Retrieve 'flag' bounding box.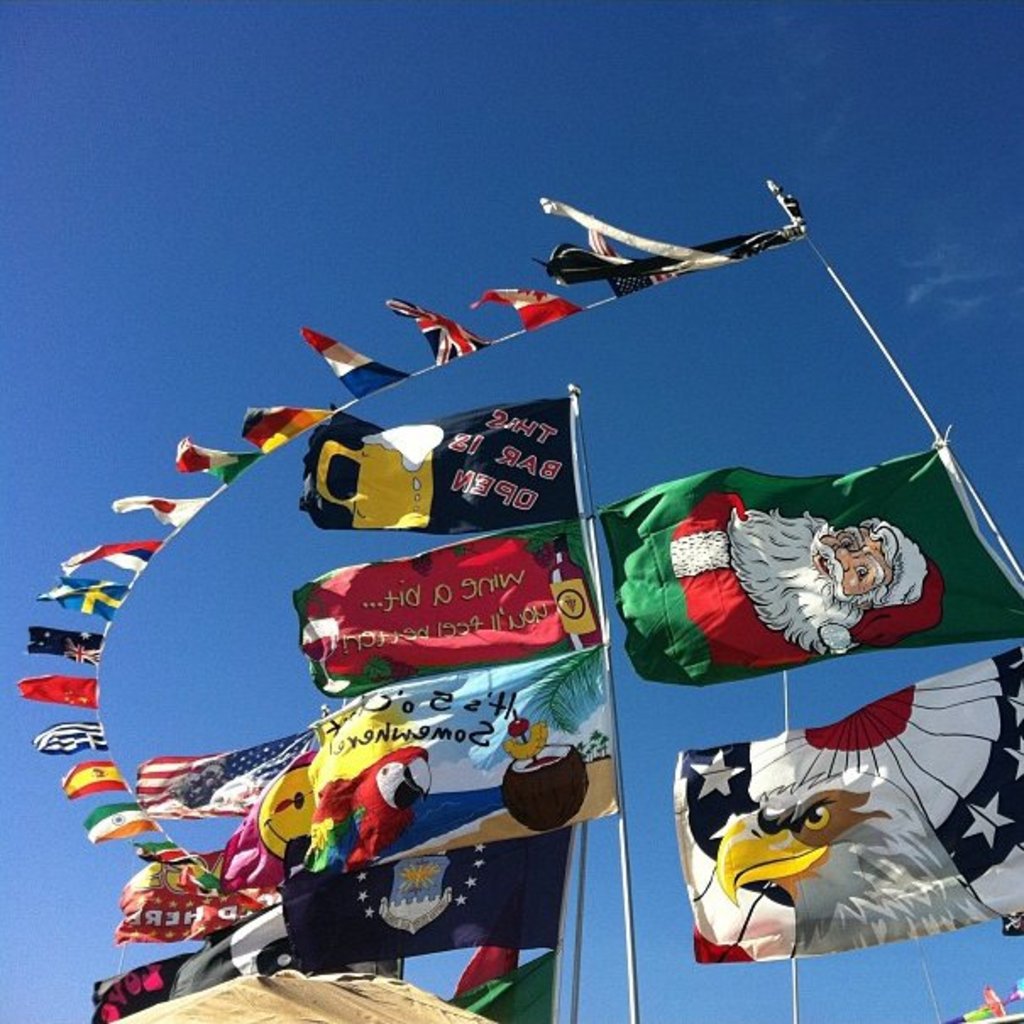
Bounding box: detection(298, 636, 630, 880).
